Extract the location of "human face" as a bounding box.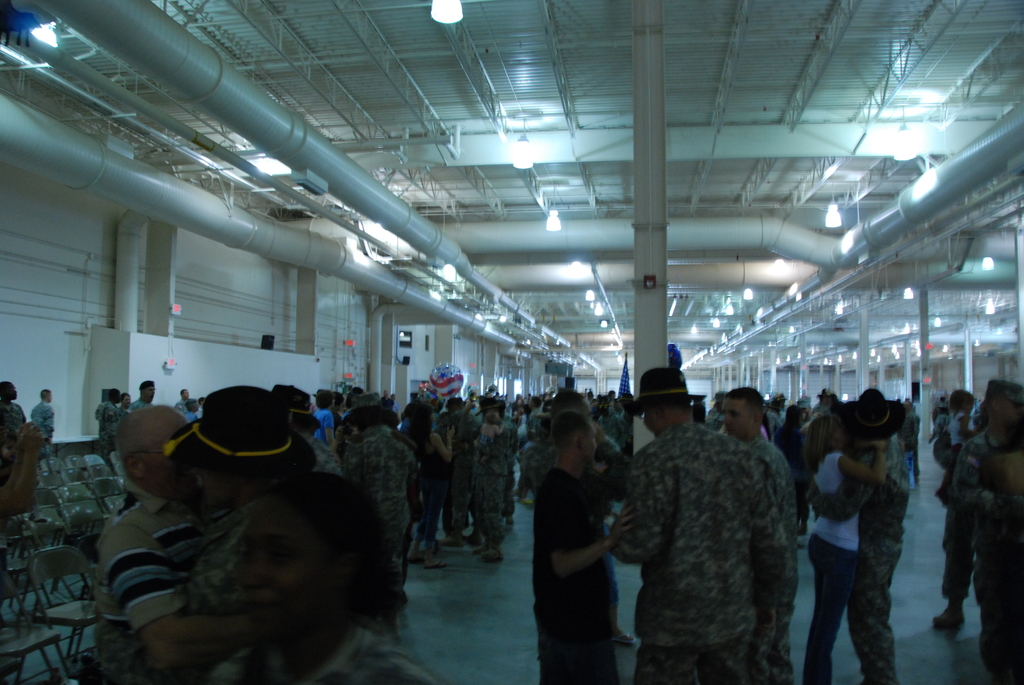
[835,419,852,450].
